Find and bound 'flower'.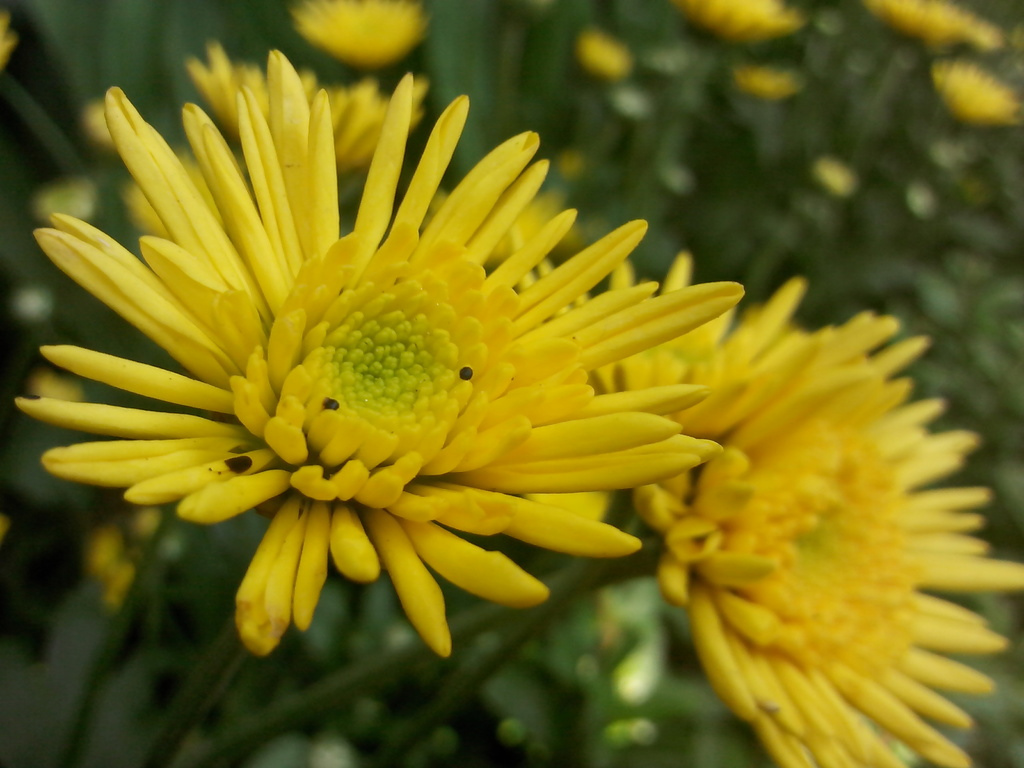
Bound: [left=26, top=54, right=767, bottom=669].
